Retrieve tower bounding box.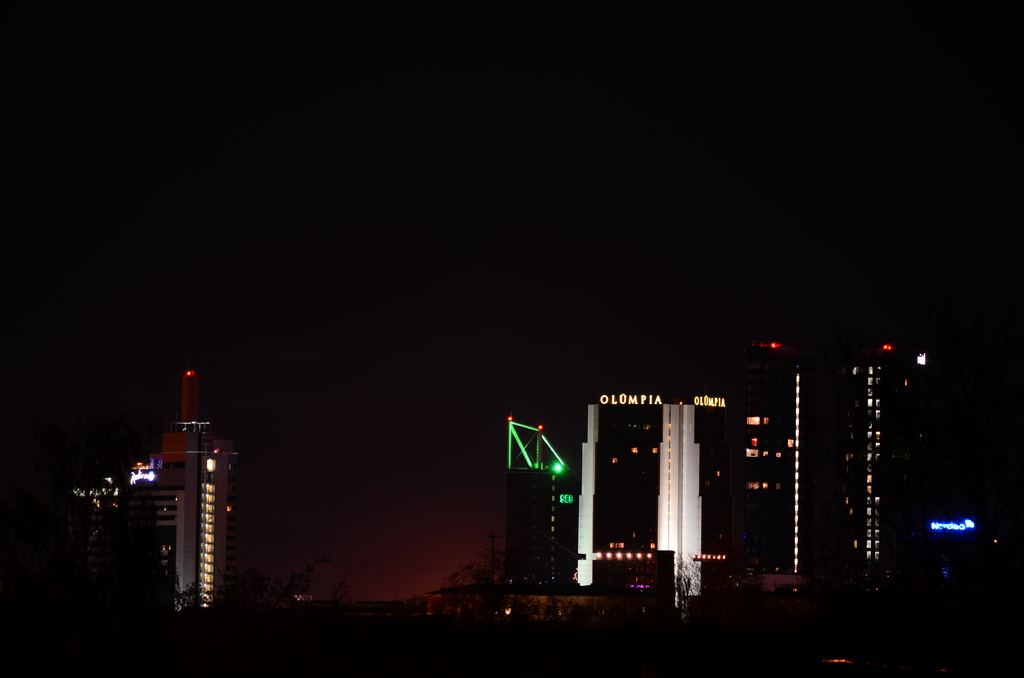
Bounding box: (741, 336, 803, 583).
